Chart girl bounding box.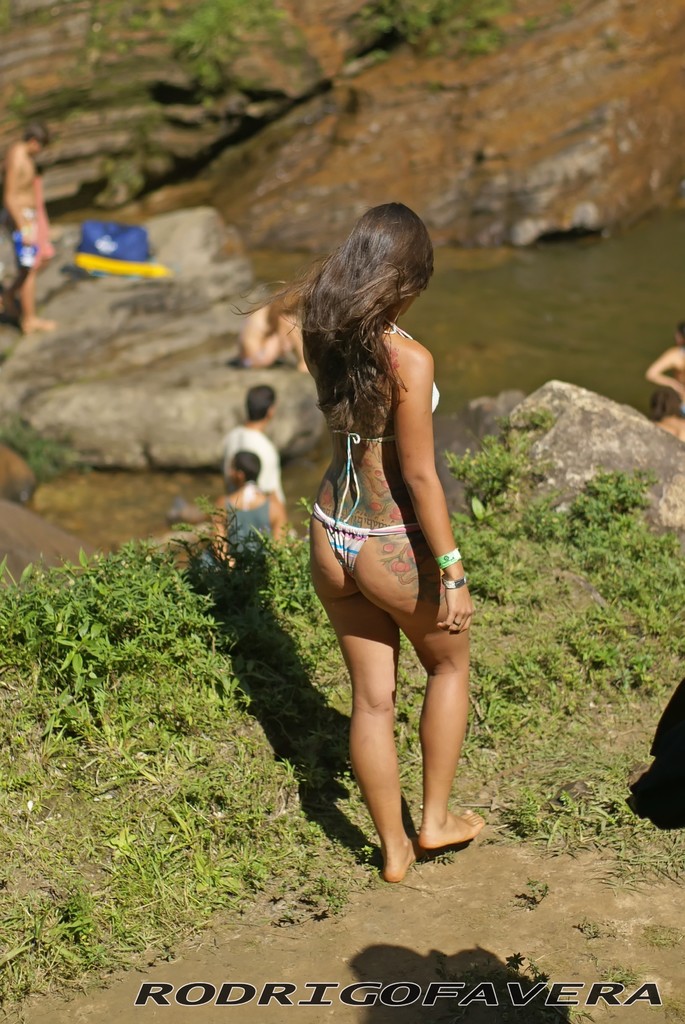
Charted: BBox(236, 202, 485, 877).
